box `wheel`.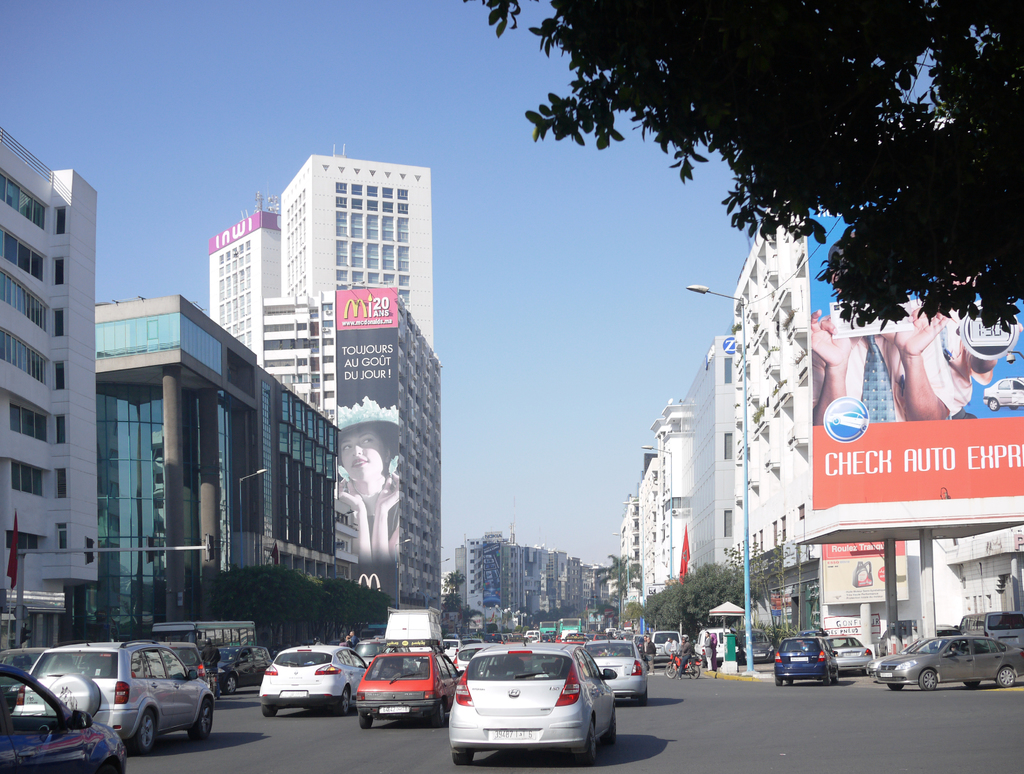
left=451, top=750, right=473, bottom=766.
